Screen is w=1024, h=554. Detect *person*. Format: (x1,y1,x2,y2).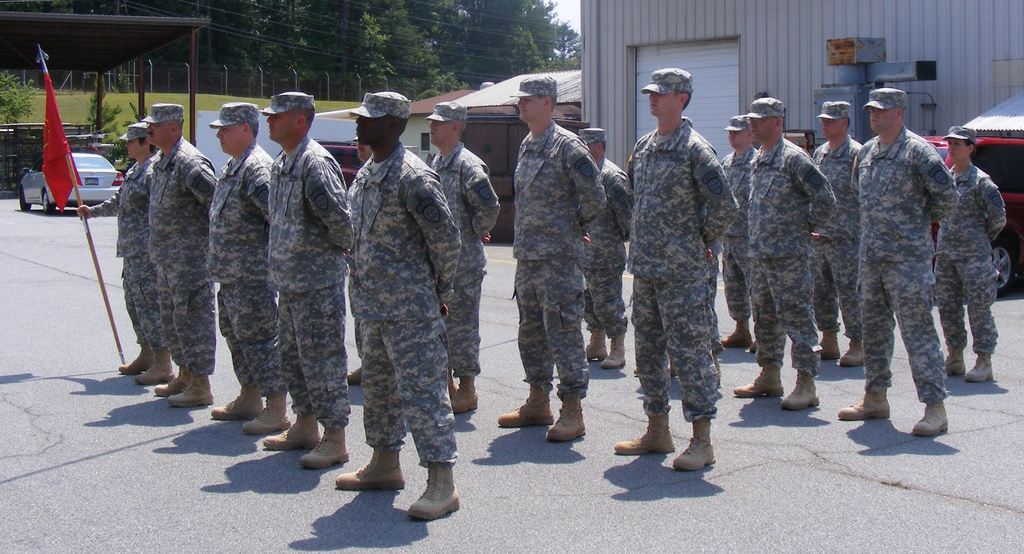
(576,130,631,365).
